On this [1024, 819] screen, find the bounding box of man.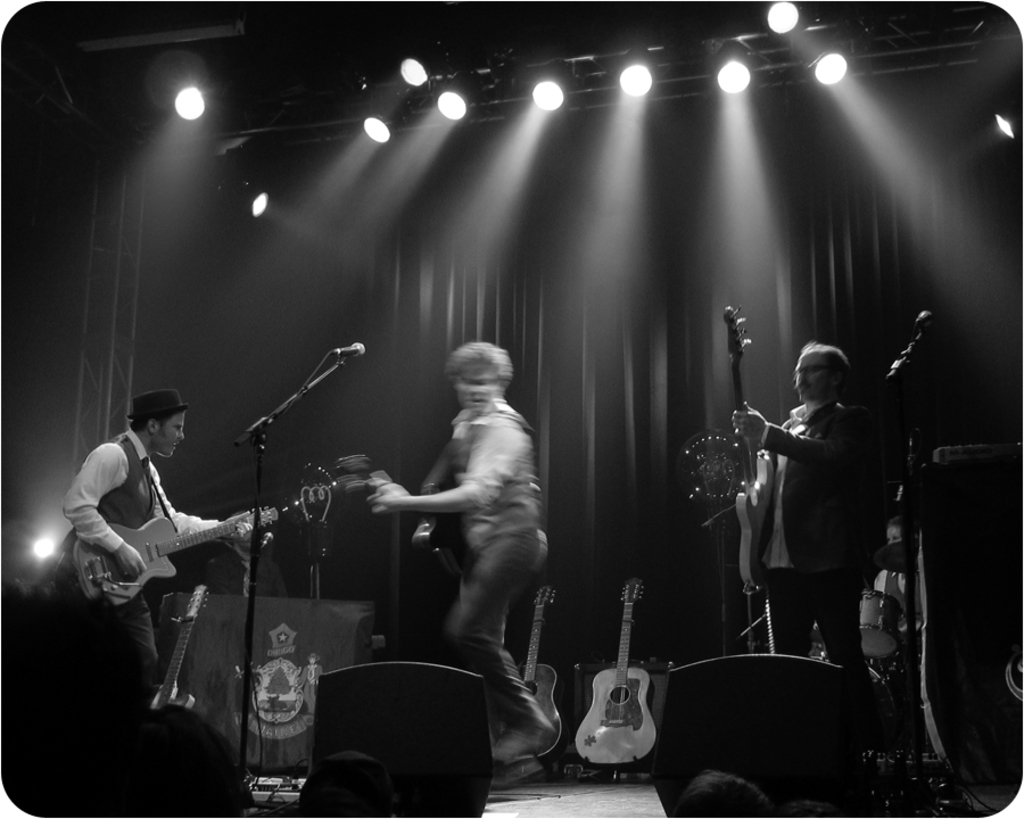
Bounding box: Rect(745, 338, 903, 698).
